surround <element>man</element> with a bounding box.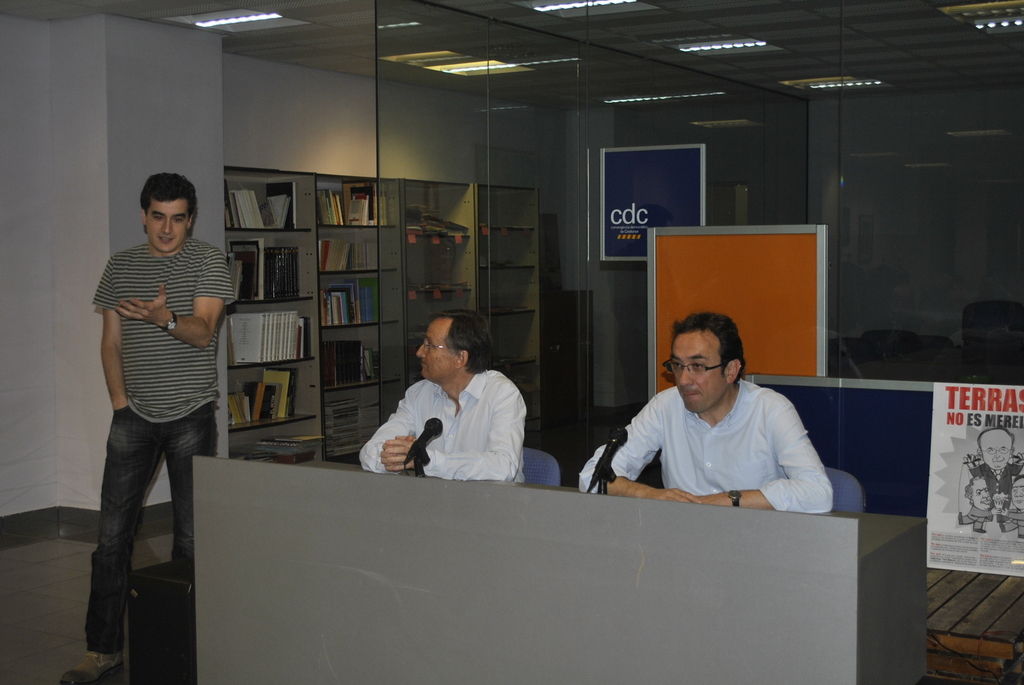
region(346, 321, 535, 499).
